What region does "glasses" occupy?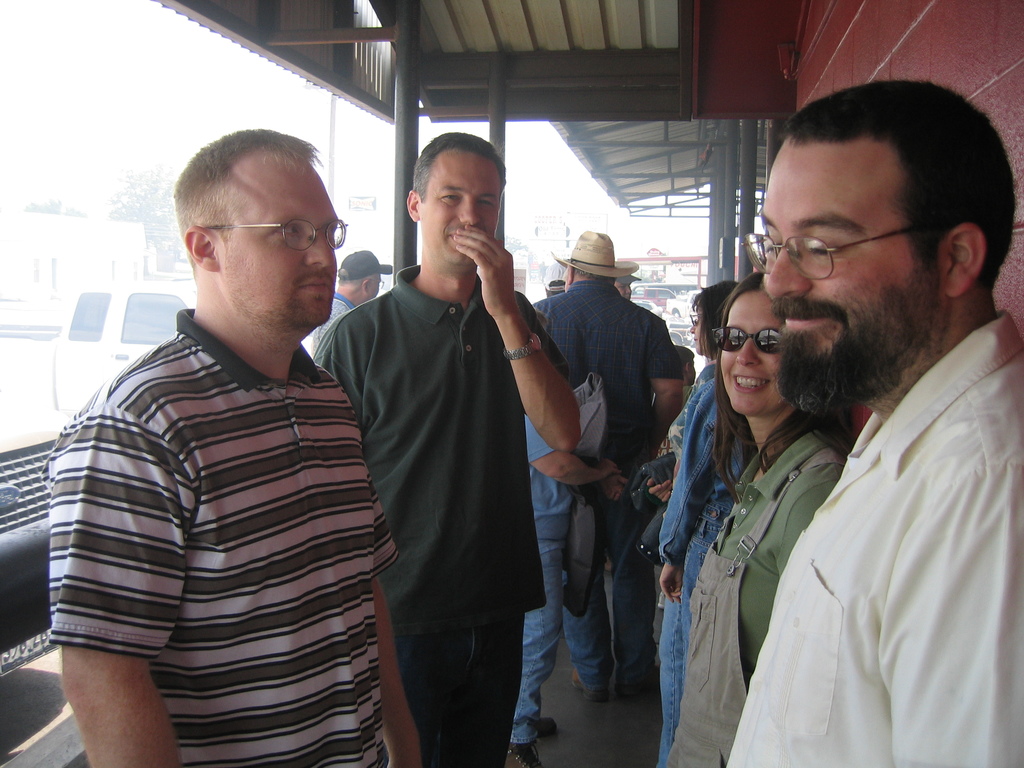
region(684, 308, 705, 328).
